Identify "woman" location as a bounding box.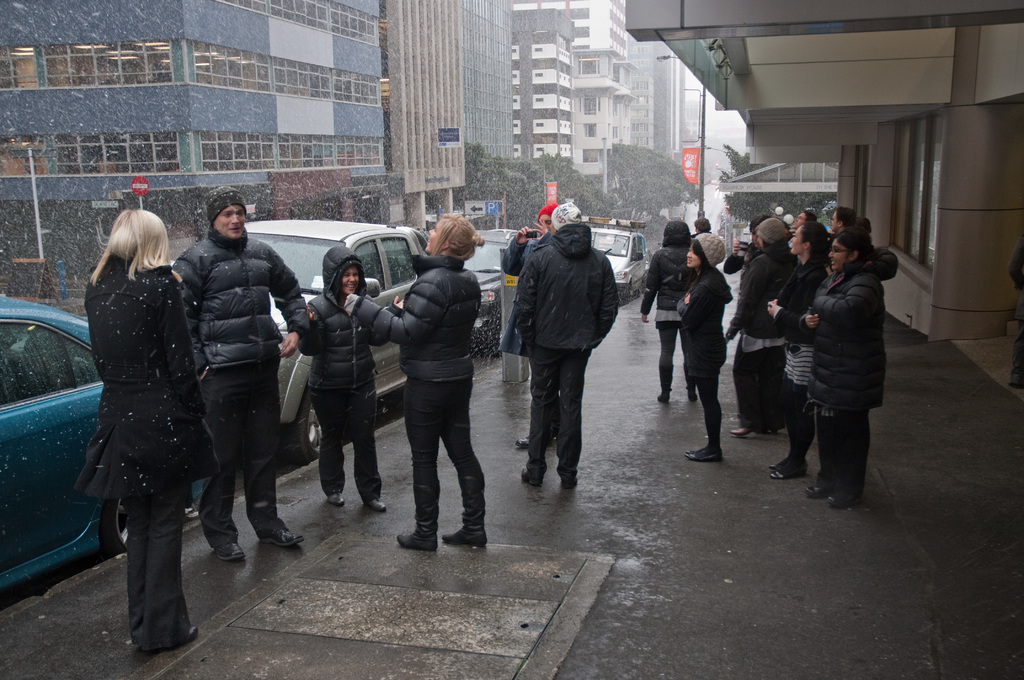
Rect(696, 216, 712, 236).
